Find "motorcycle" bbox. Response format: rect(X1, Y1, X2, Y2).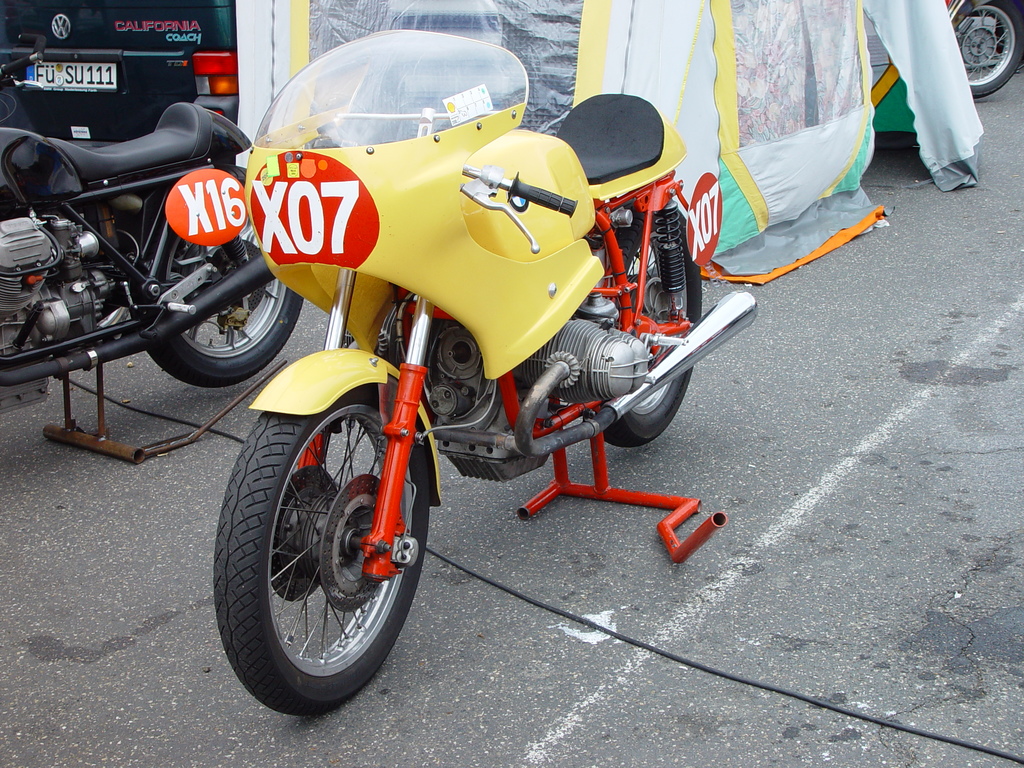
rect(0, 13, 307, 470).
